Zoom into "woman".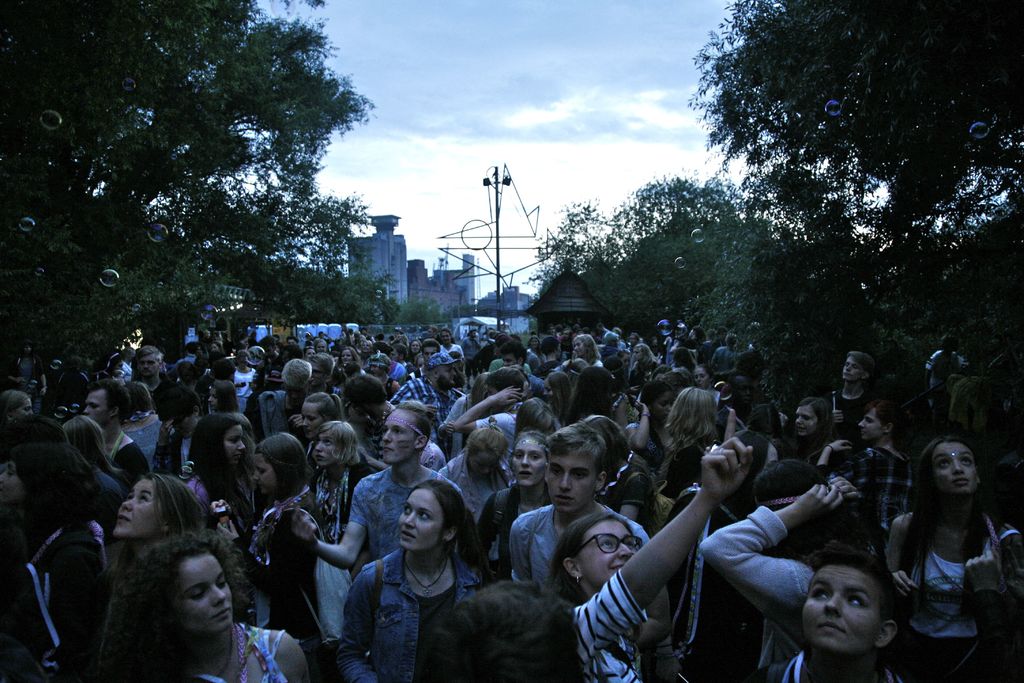
Zoom target: pyautogui.locateOnScreen(629, 344, 654, 374).
